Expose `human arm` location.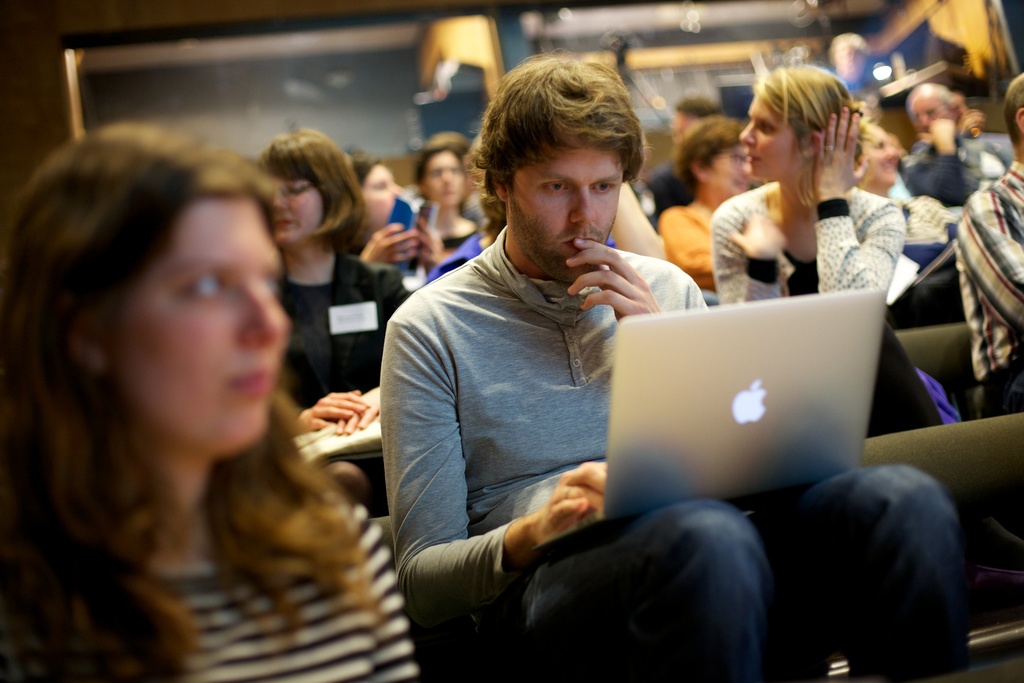
Exposed at [left=808, top=104, right=913, bottom=293].
